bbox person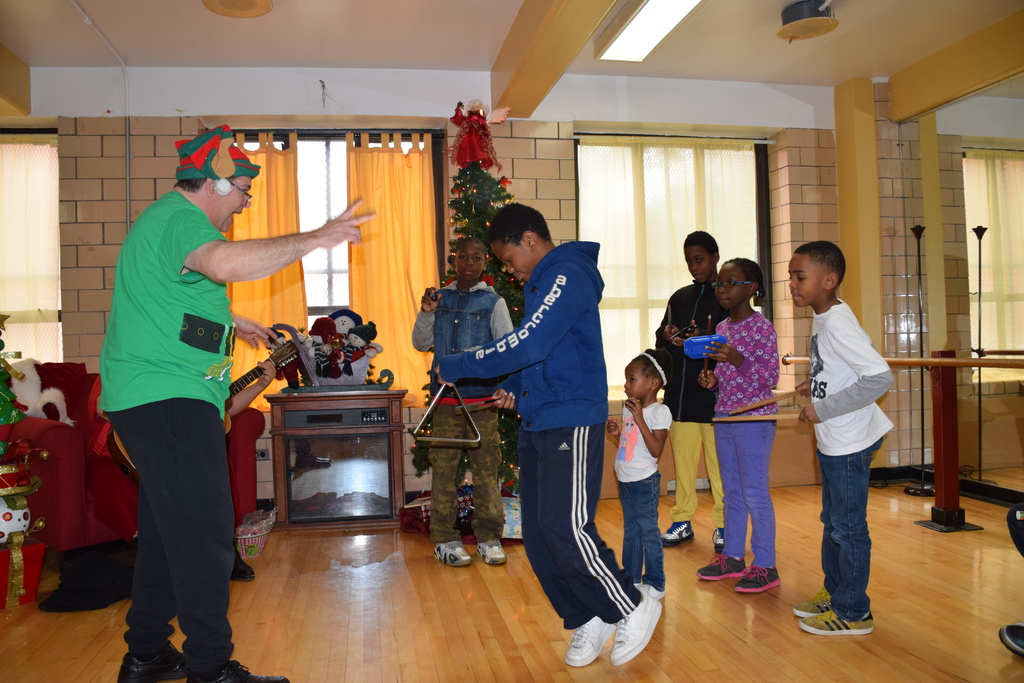
<region>92, 108, 294, 653</region>
